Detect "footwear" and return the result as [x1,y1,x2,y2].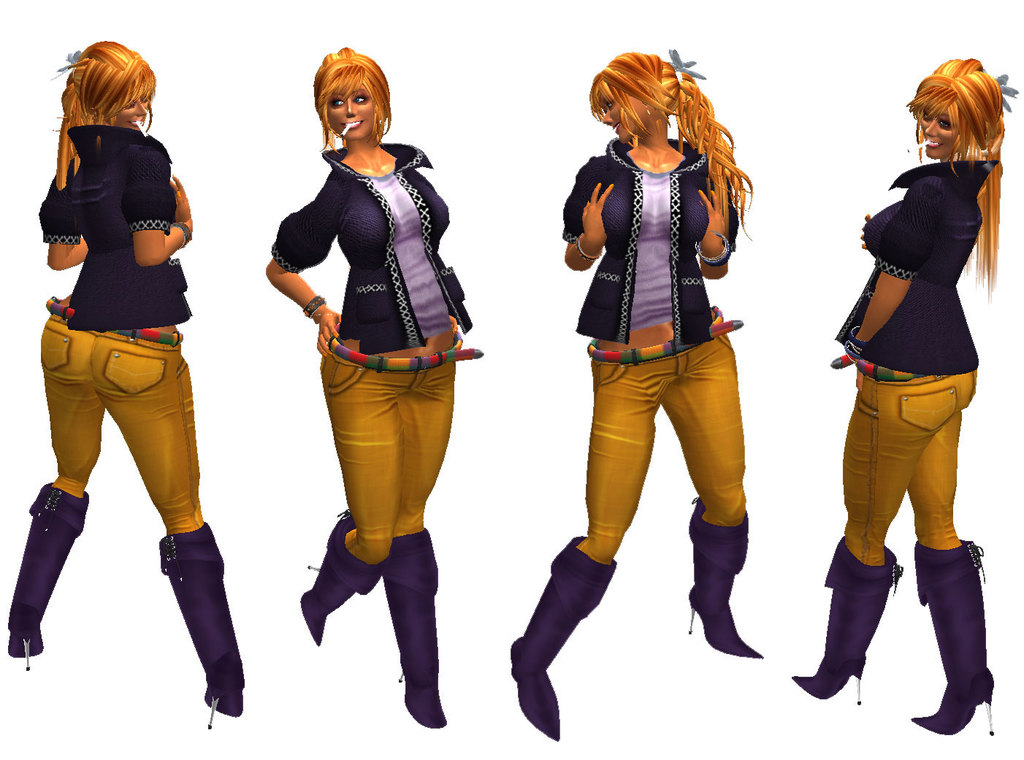
[156,521,248,724].
